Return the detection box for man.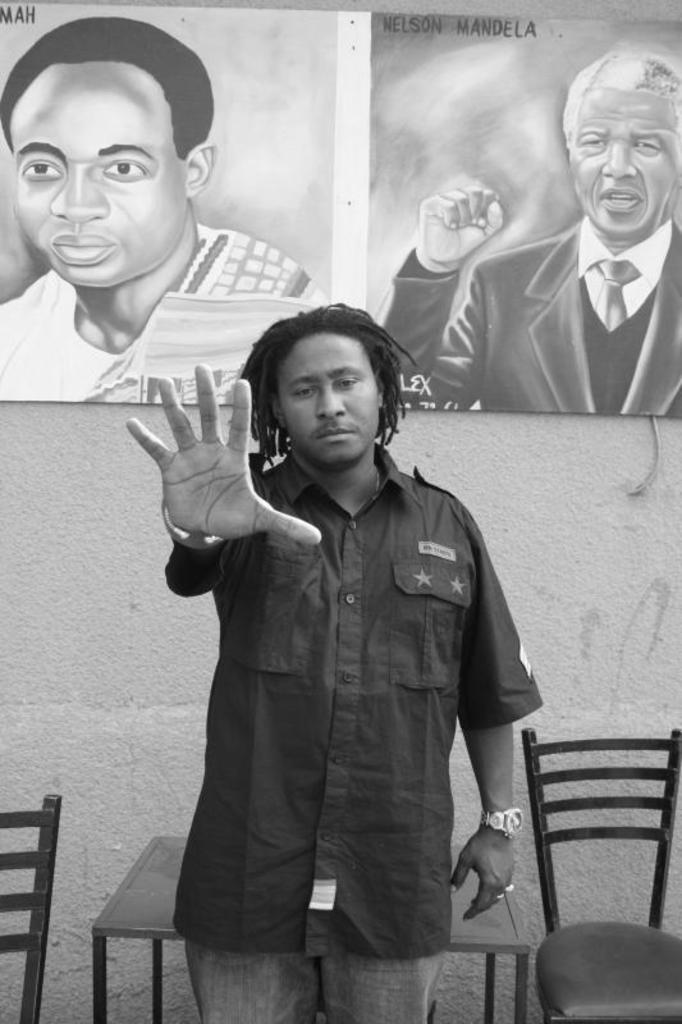
region(360, 45, 681, 416).
